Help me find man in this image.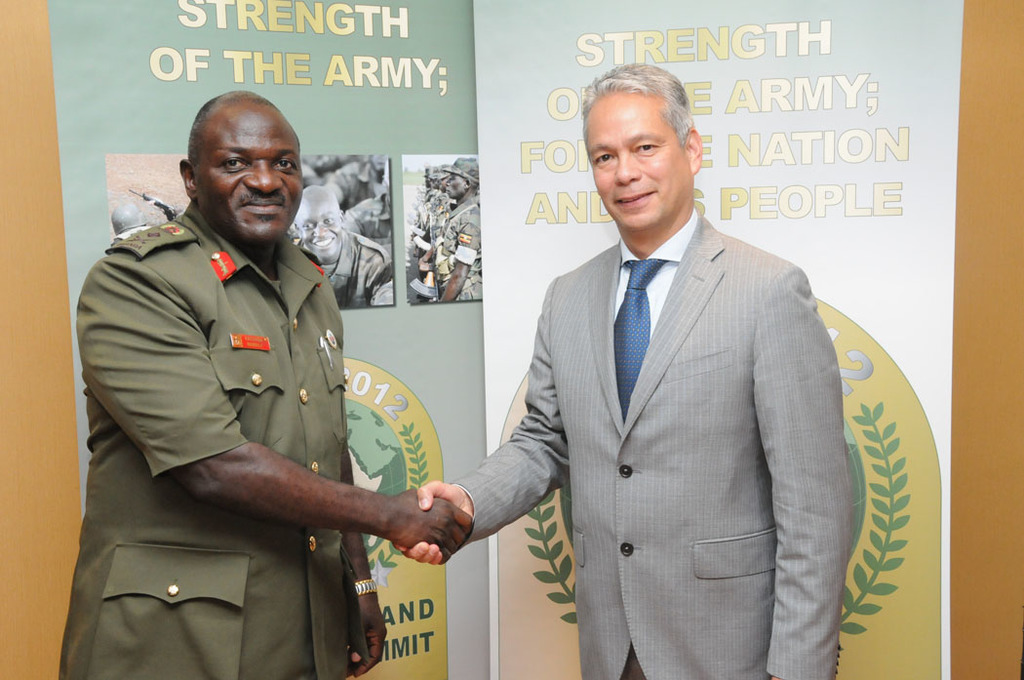
Found it: [x1=59, y1=82, x2=469, y2=679].
